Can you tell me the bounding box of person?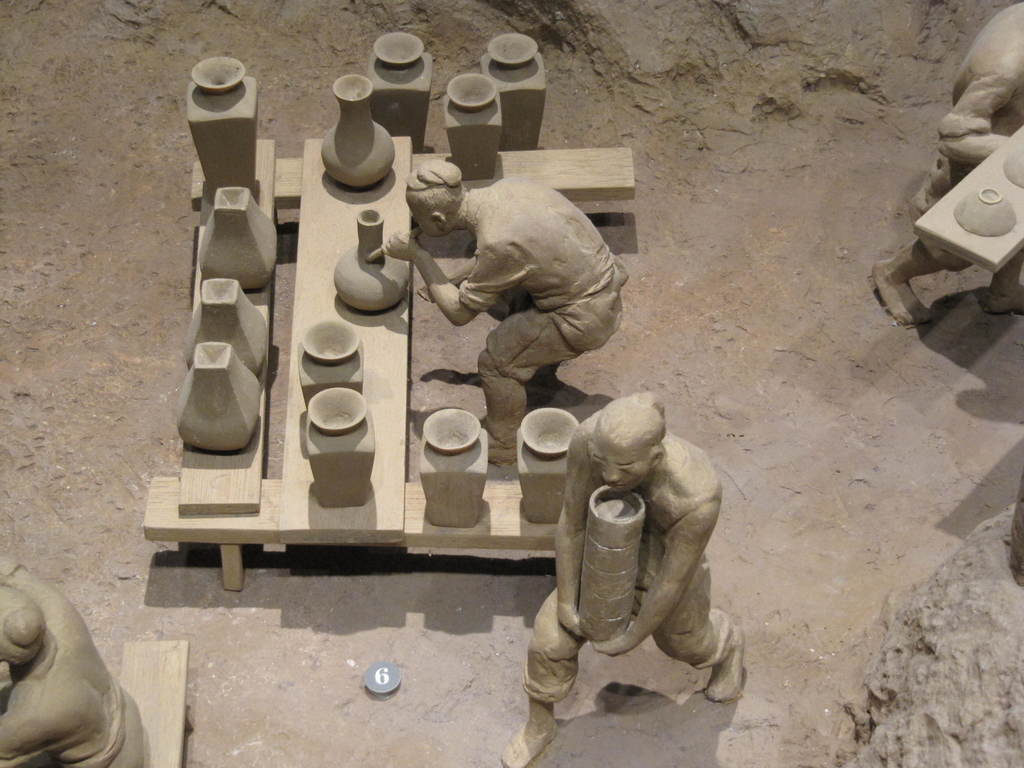
0:553:144:767.
